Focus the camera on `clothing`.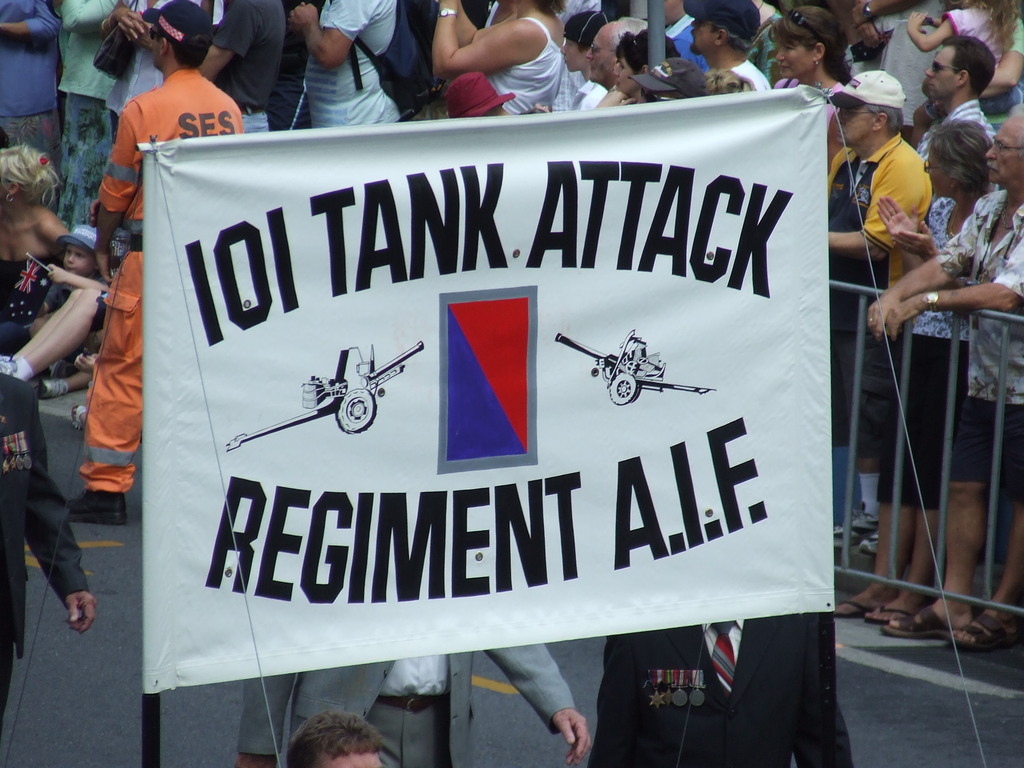
Focus region: <region>301, 0, 406, 131</region>.
